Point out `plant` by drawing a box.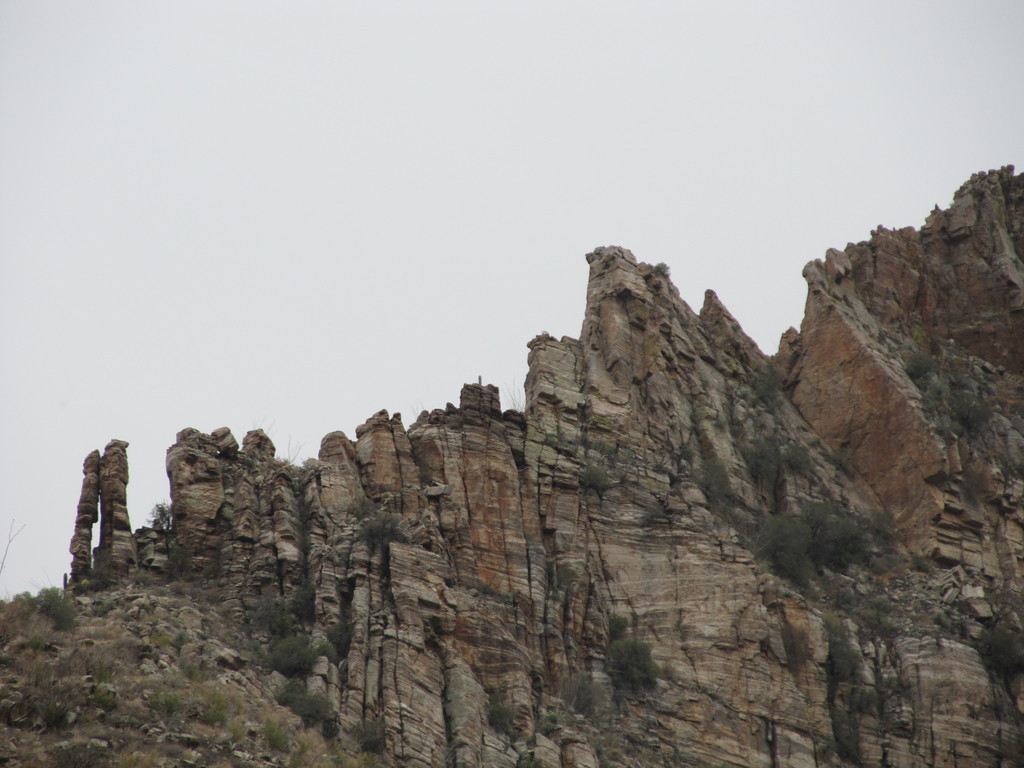
left=87, top=563, right=108, bottom=589.
